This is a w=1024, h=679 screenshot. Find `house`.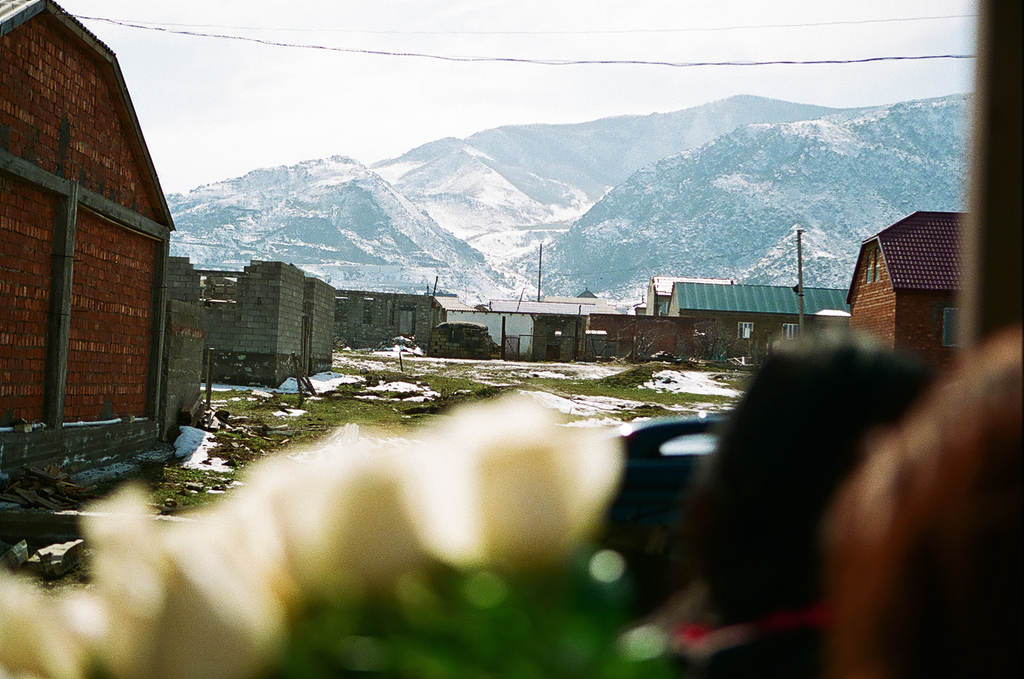
Bounding box: x1=842 y1=178 x2=994 y2=348.
